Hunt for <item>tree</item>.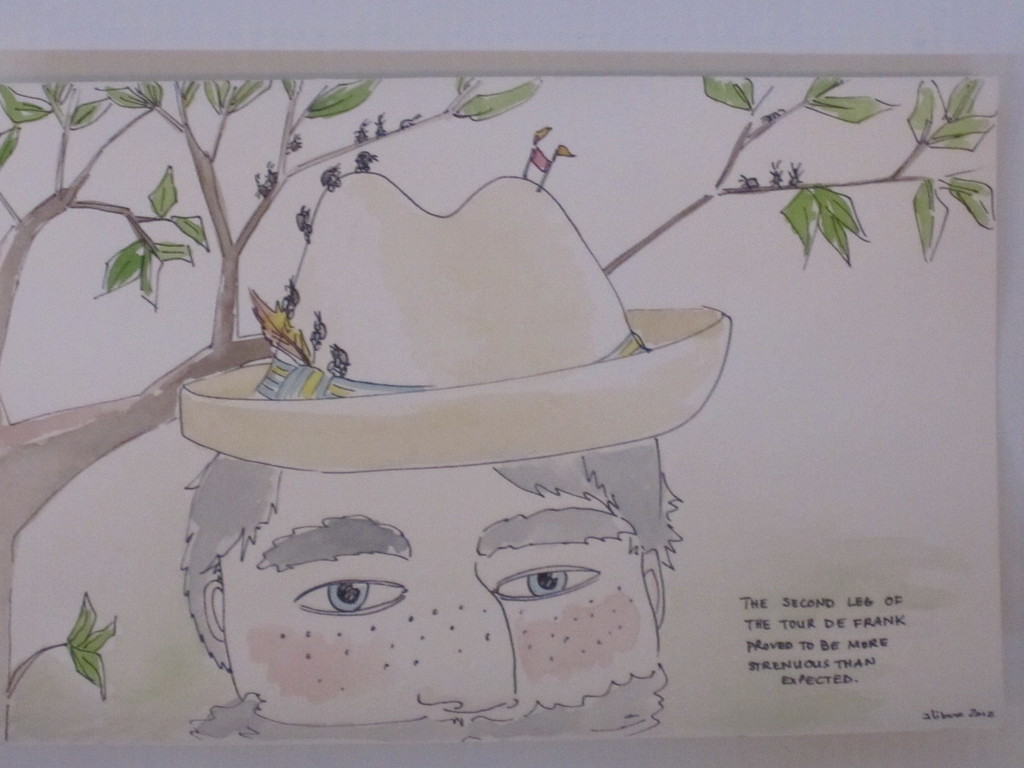
Hunted down at (left=0, top=72, right=991, bottom=738).
